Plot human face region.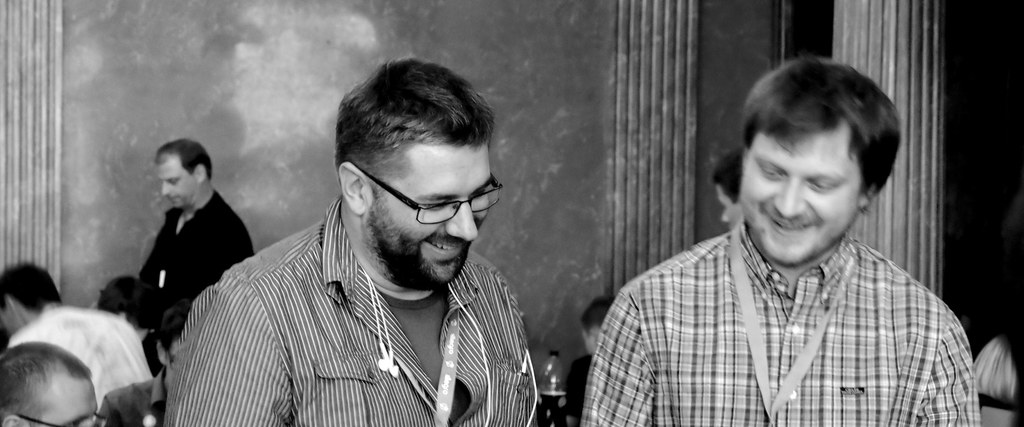
Plotted at crop(739, 117, 862, 262).
